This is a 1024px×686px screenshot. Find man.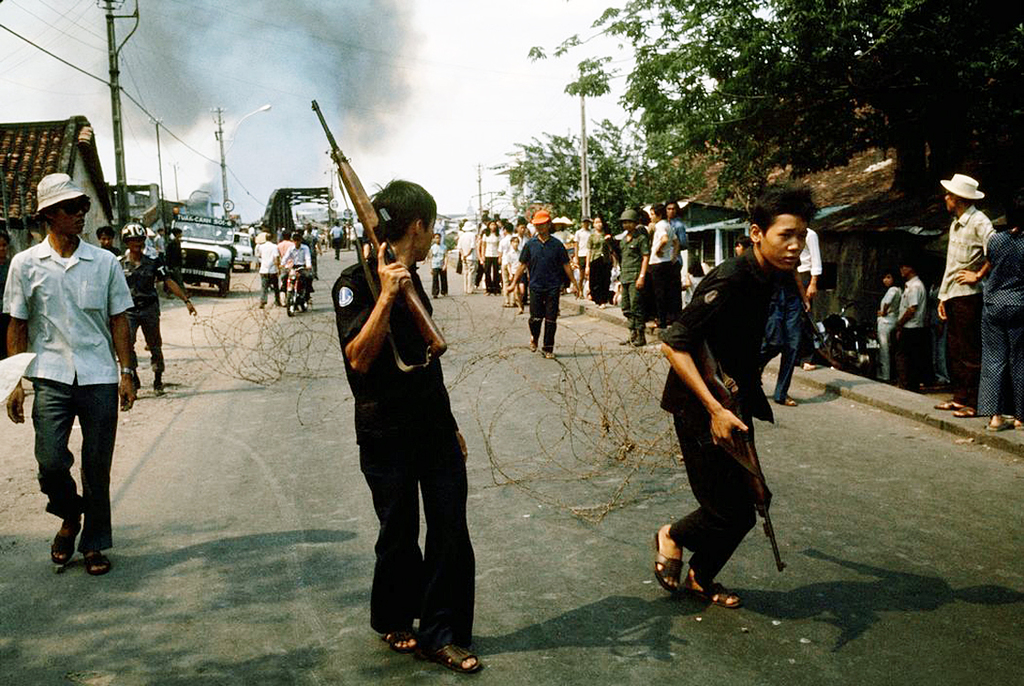
Bounding box: bbox=[644, 177, 827, 606].
